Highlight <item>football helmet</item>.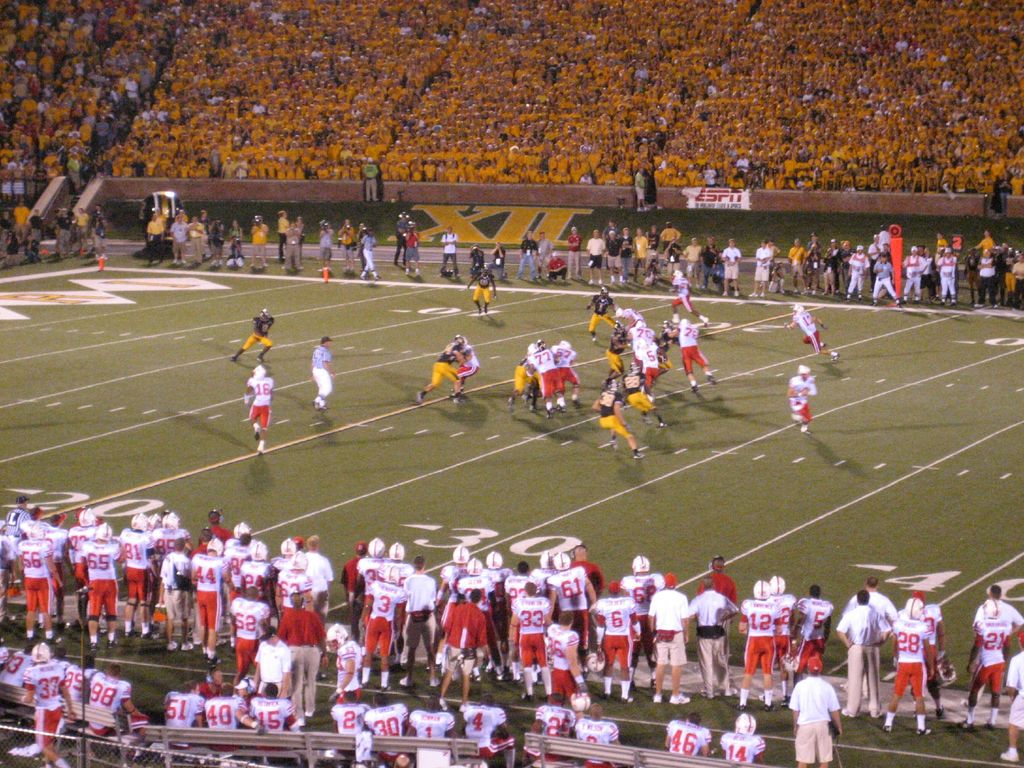
Highlighted region: [left=552, top=550, right=573, bottom=573].
